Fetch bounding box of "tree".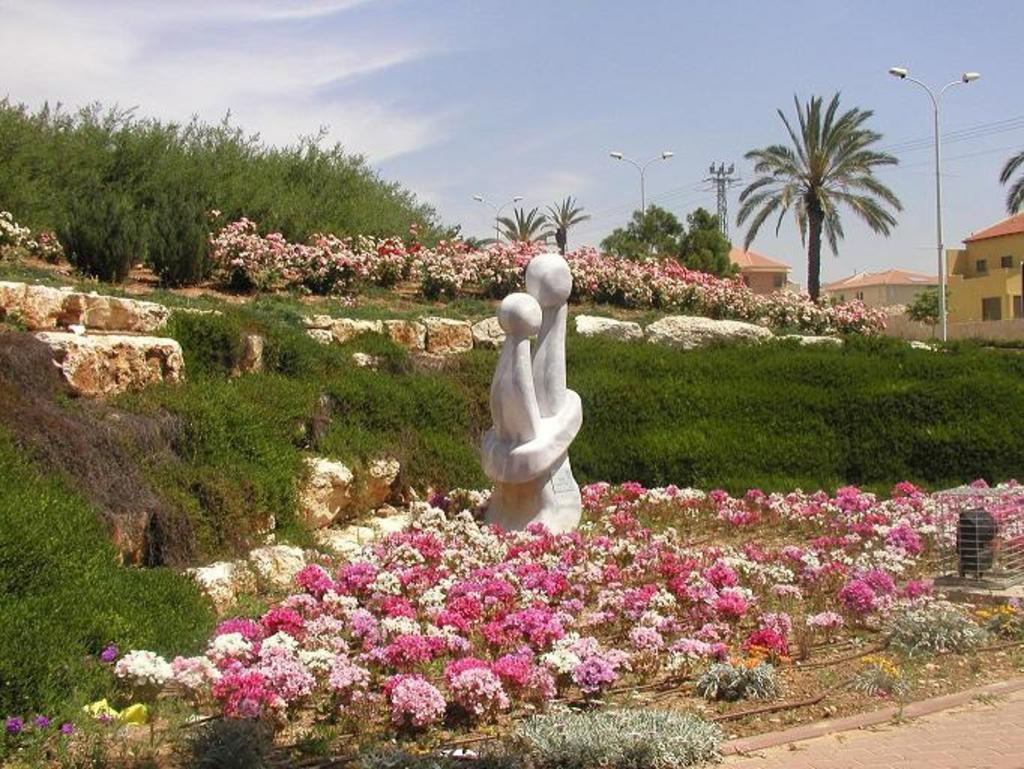
Bbox: Rect(682, 206, 748, 282).
